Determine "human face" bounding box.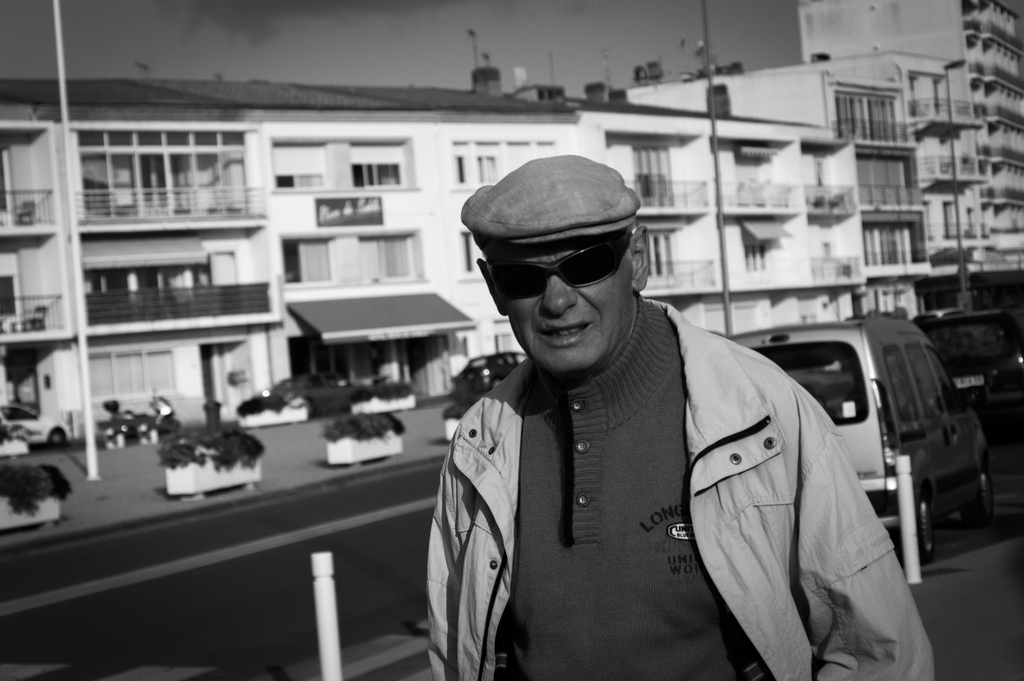
Determined: detection(489, 242, 629, 372).
